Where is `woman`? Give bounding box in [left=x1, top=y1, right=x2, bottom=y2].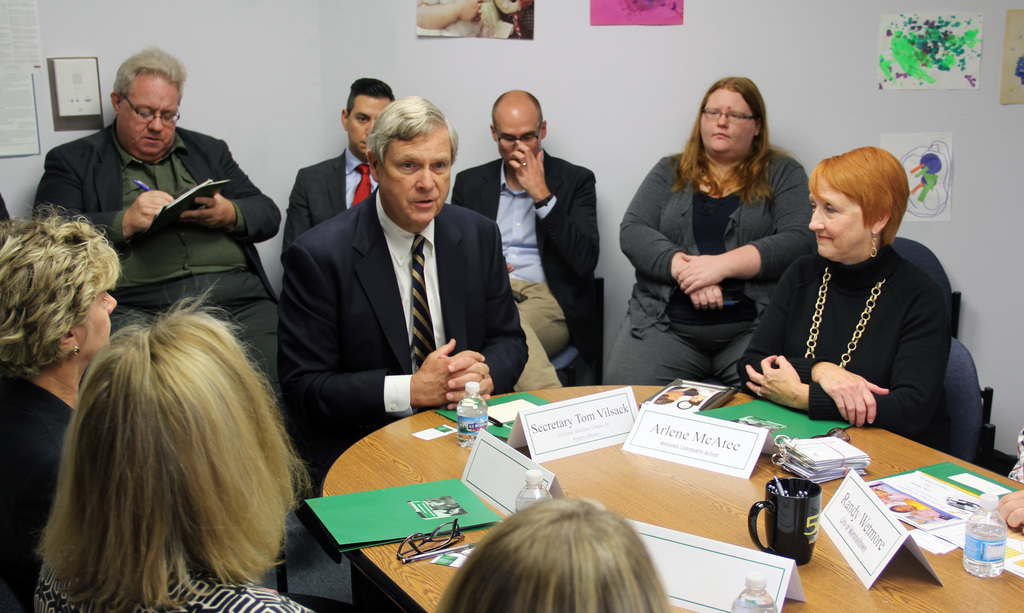
[left=586, top=73, right=856, bottom=366].
